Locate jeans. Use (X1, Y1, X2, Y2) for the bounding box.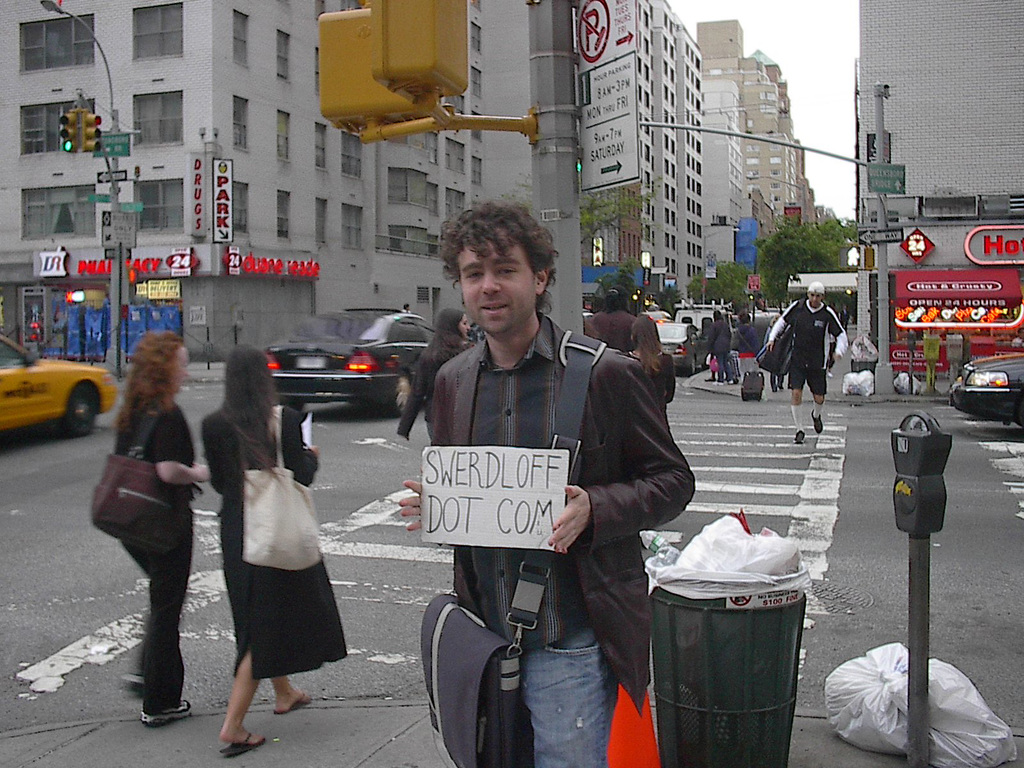
(511, 633, 617, 767).
